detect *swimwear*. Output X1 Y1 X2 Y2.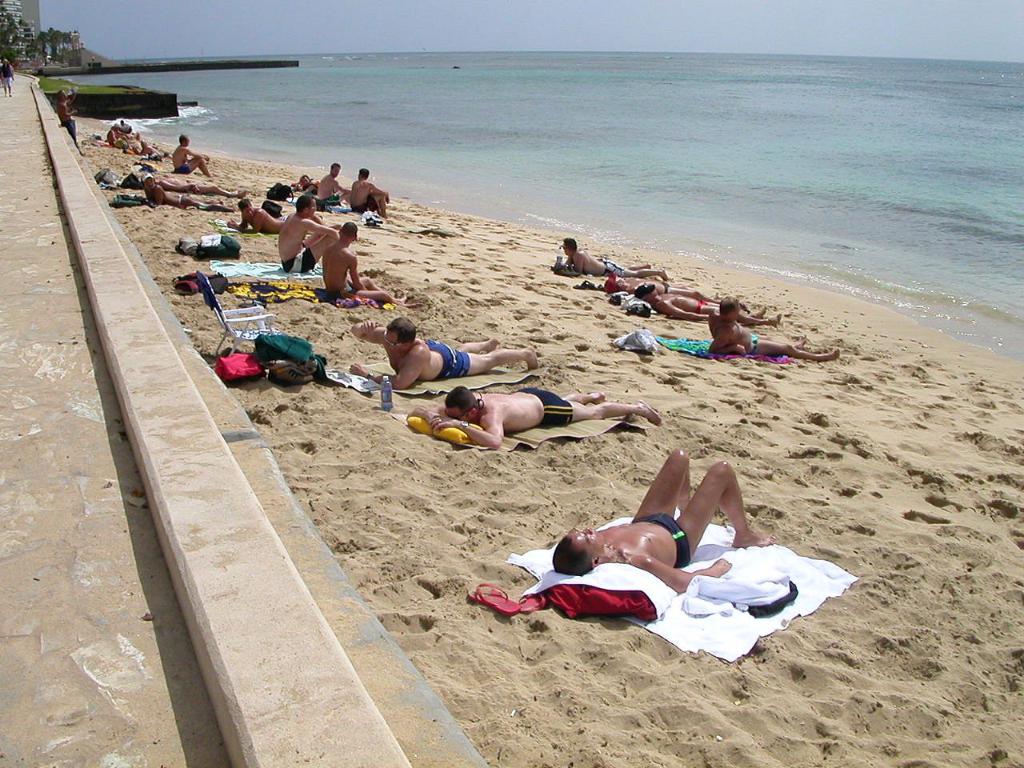
692 300 702 314.
